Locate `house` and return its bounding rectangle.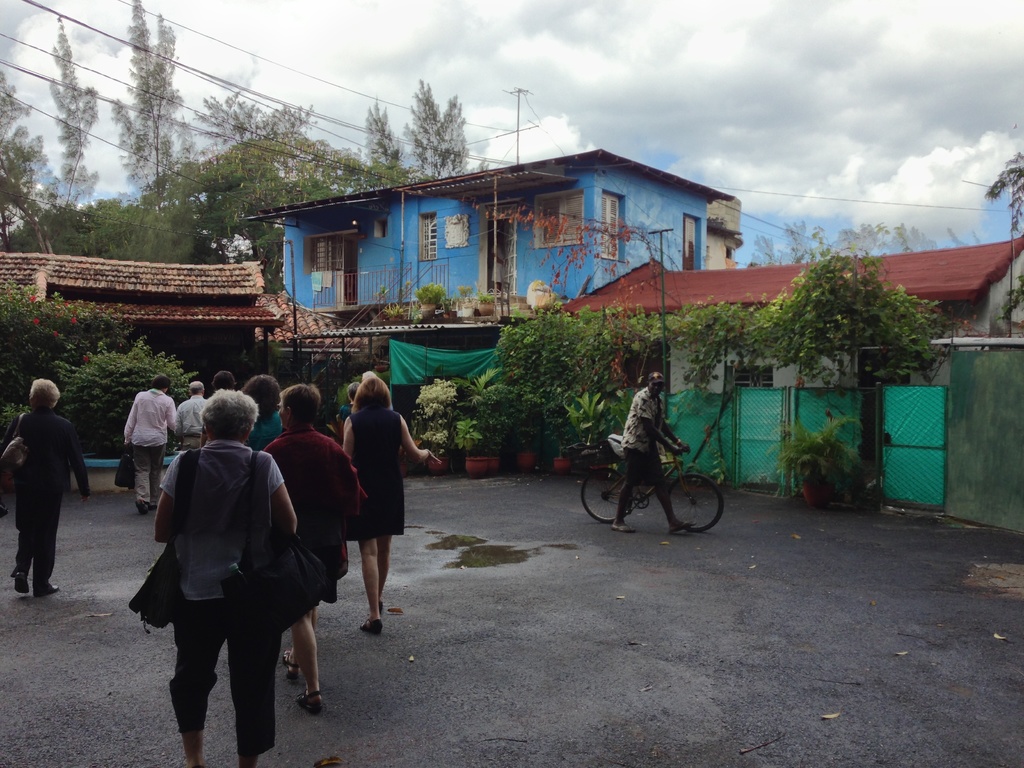
551:232:1023:544.
